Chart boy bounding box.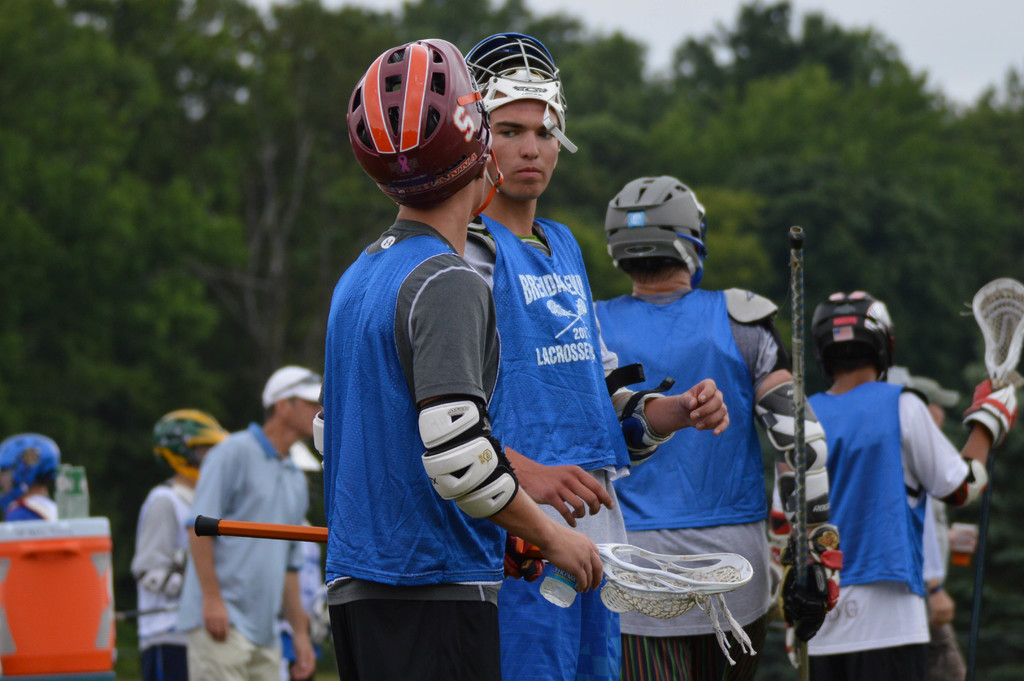
Charted: region(301, 78, 594, 679).
